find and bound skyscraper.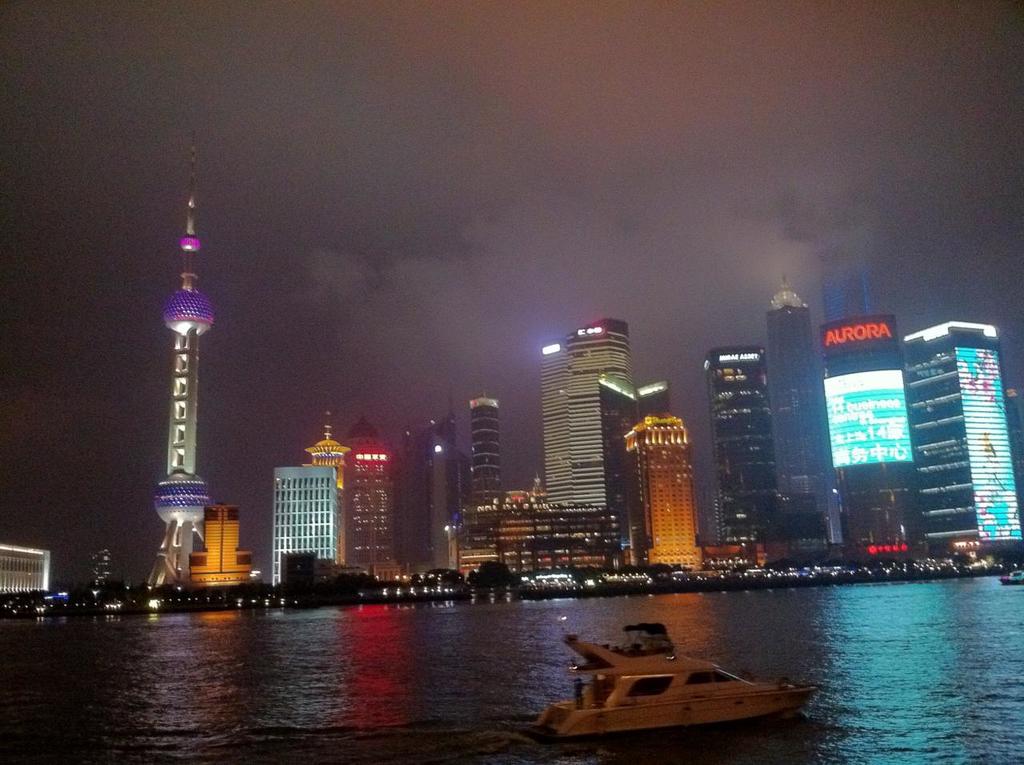
Bound: [x1=396, y1=401, x2=466, y2=567].
